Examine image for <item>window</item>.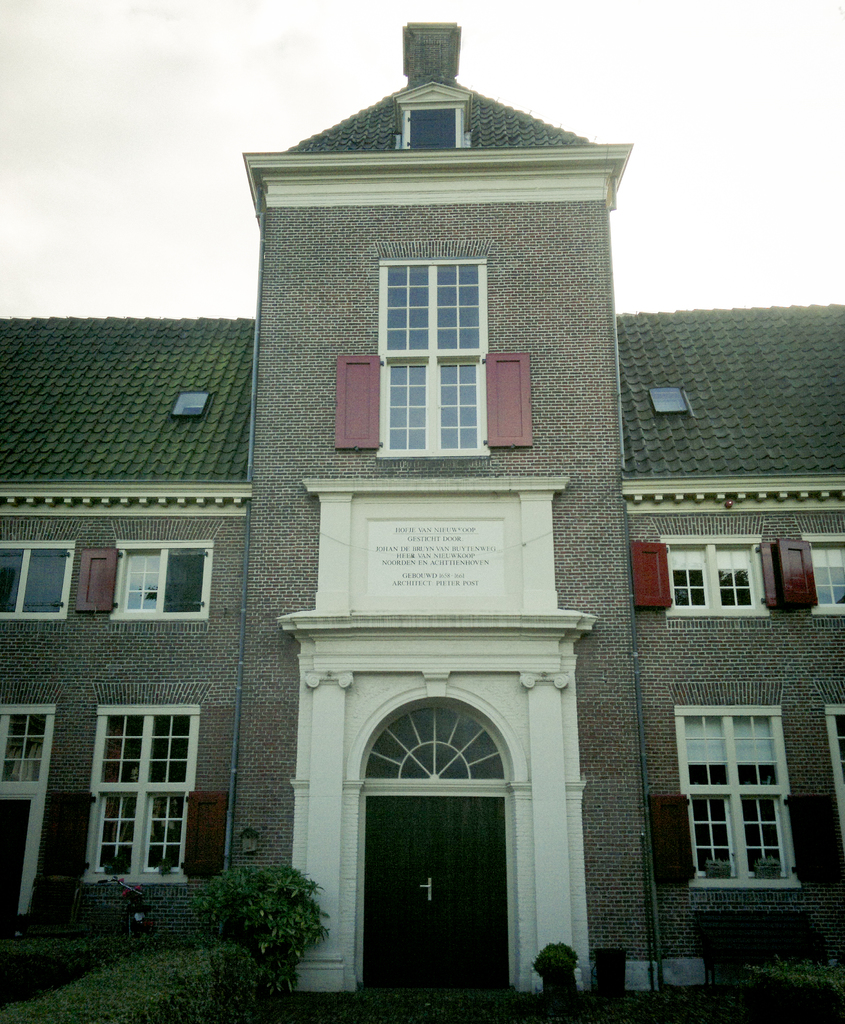
Examination result: Rect(0, 534, 72, 621).
